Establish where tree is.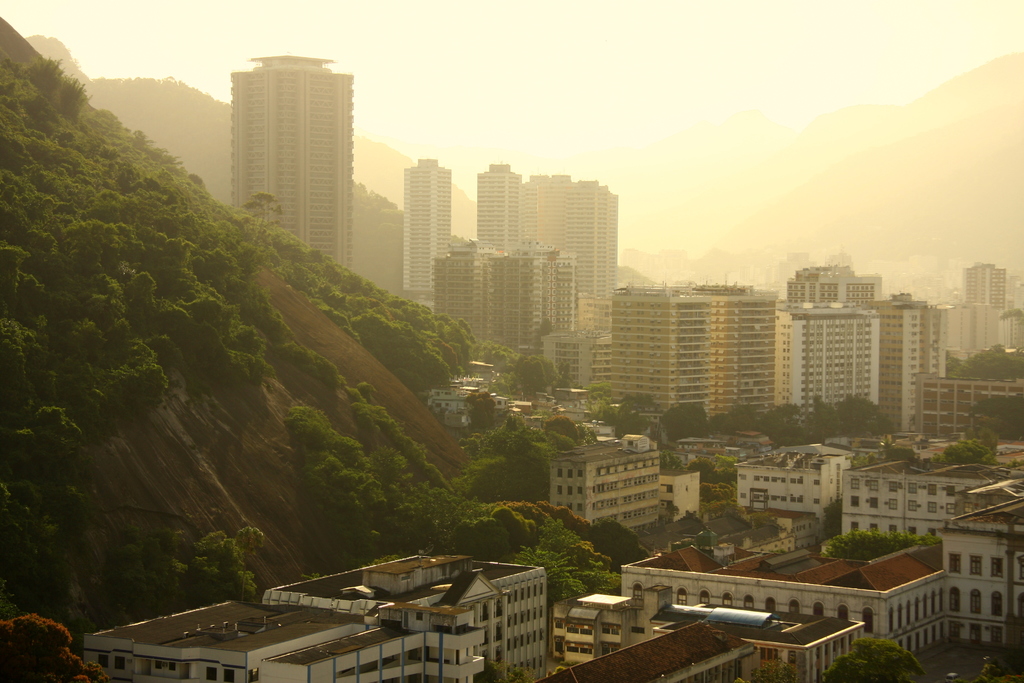
Established at x1=0, y1=616, x2=111, y2=682.
